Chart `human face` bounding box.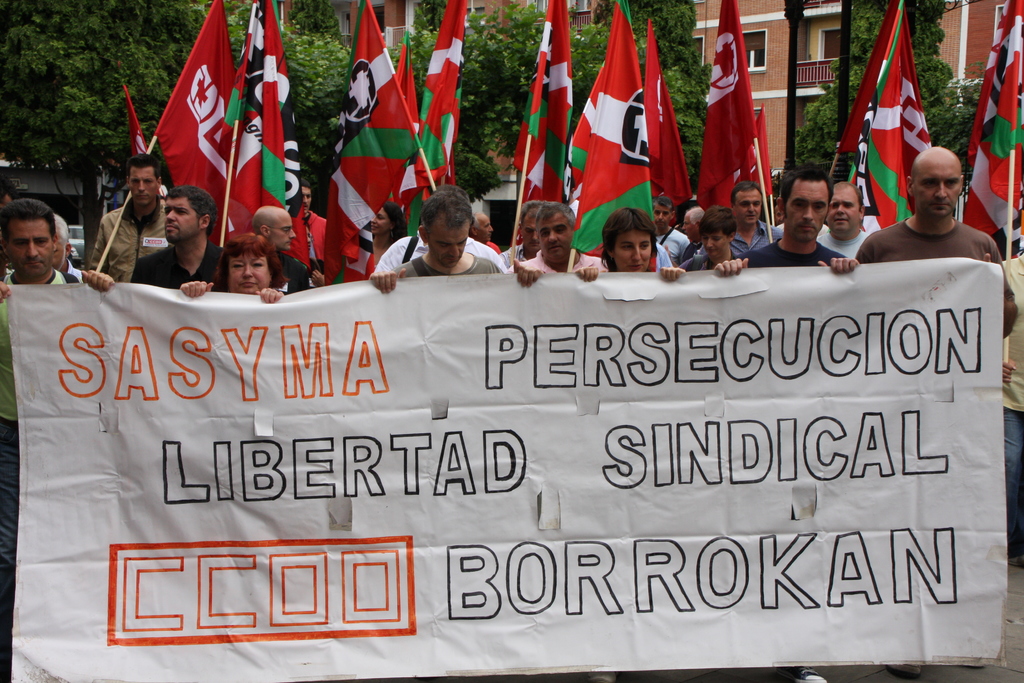
Charted: x1=701, y1=222, x2=729, y2=254.
